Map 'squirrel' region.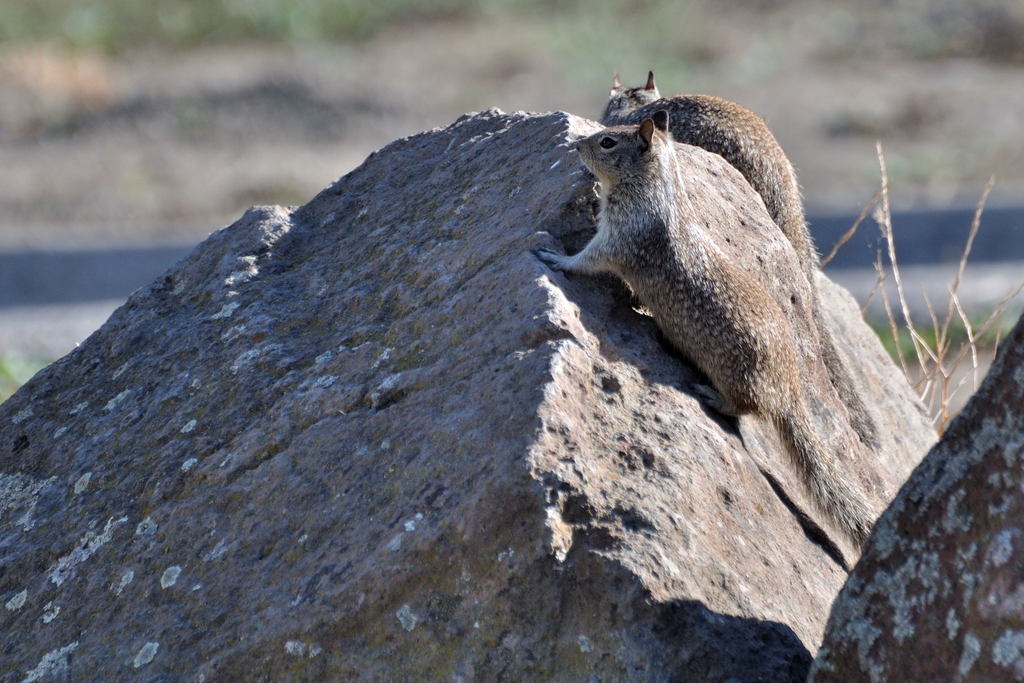
Mapped to rect(531, 107, 879, 550).
